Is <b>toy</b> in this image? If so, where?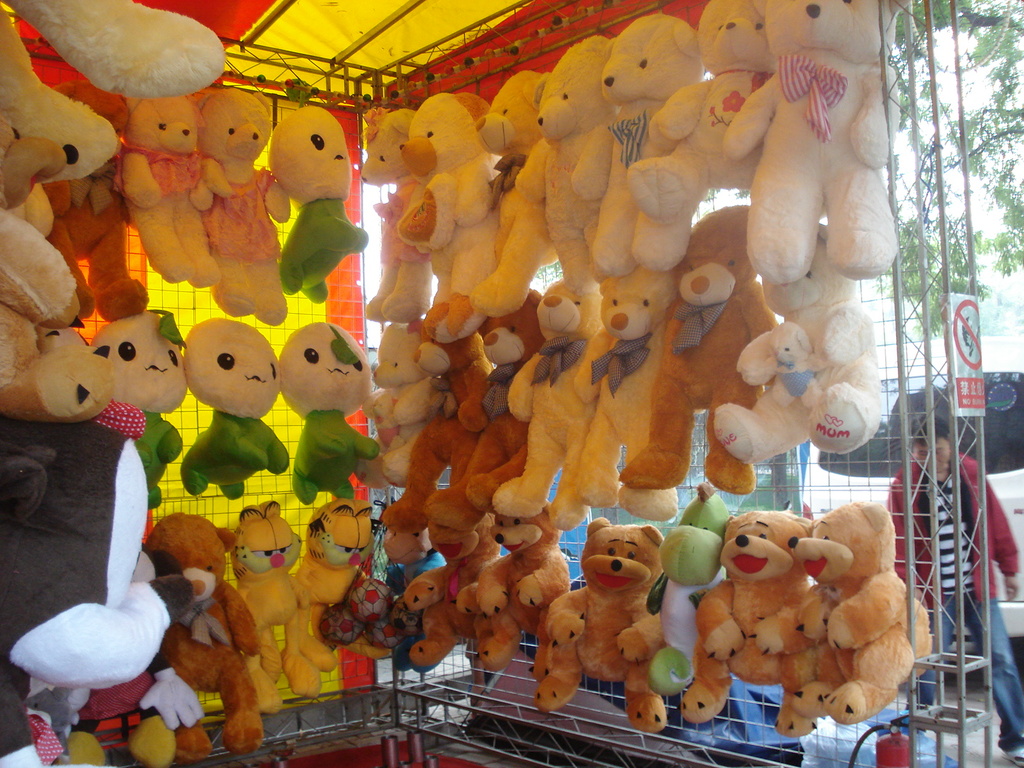
Yes, at 175 327 282 504.
